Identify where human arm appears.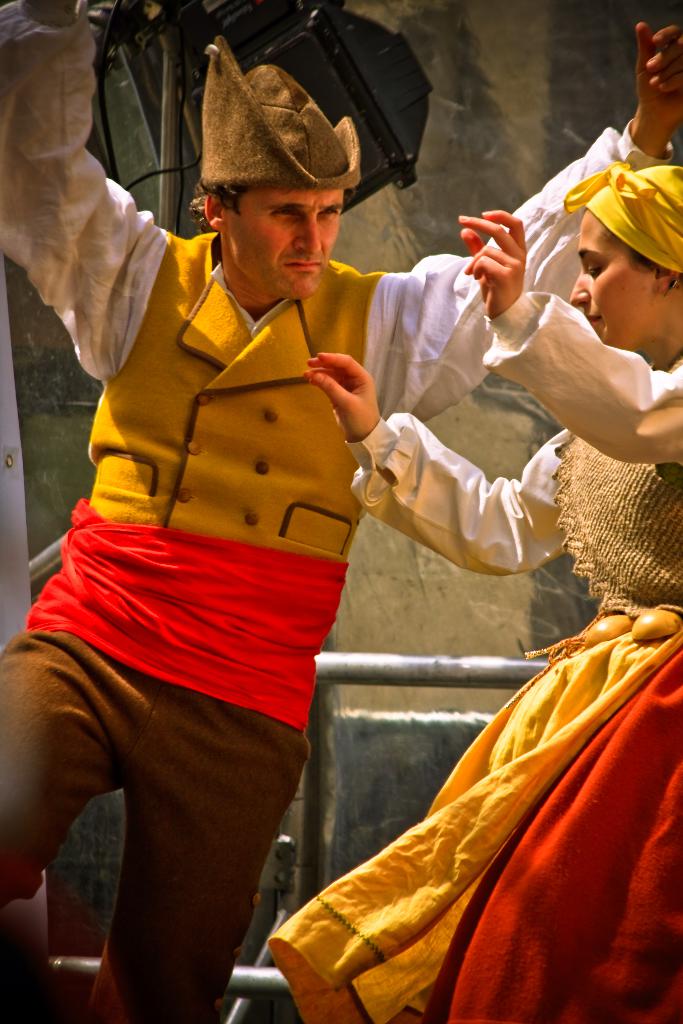
Appears at bbox=[468, 197, 682, 477].
